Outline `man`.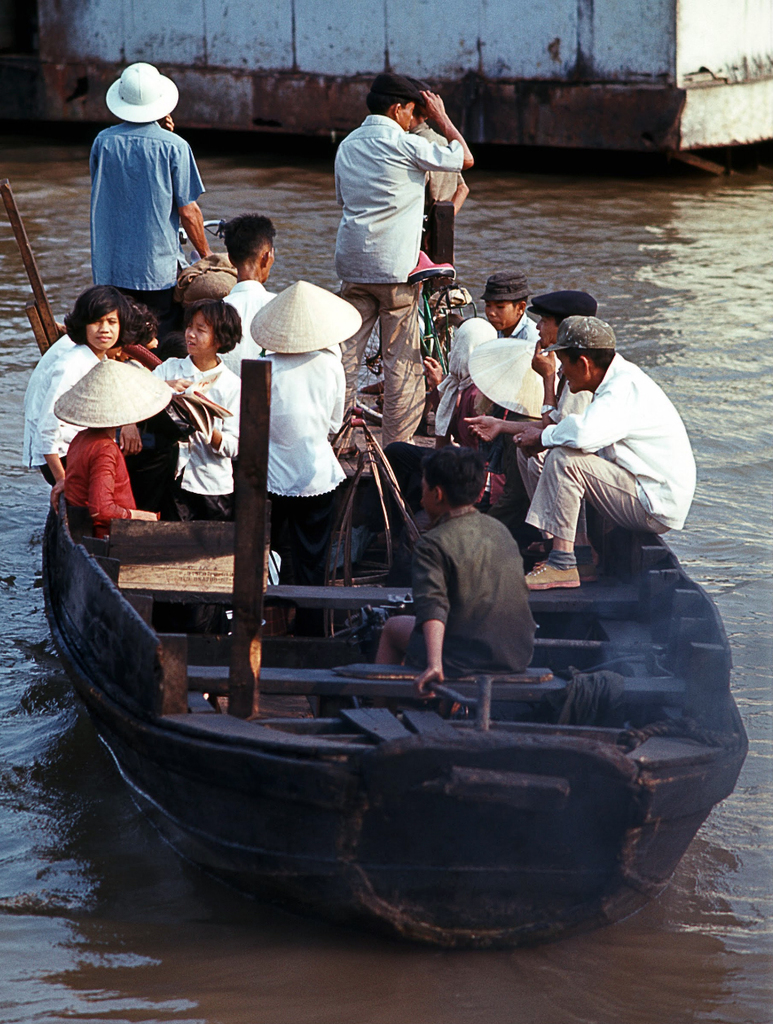
Outline: bbox=[325, 70, 478, 452].
